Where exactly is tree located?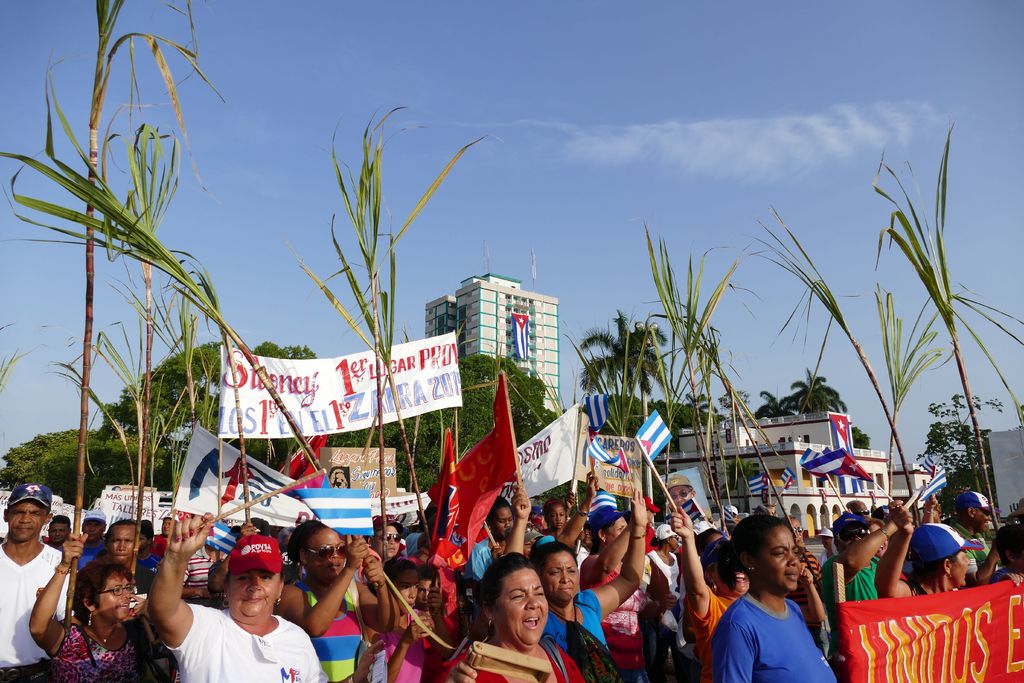
Its bounding box is rect(790, 364, 847, 418).
